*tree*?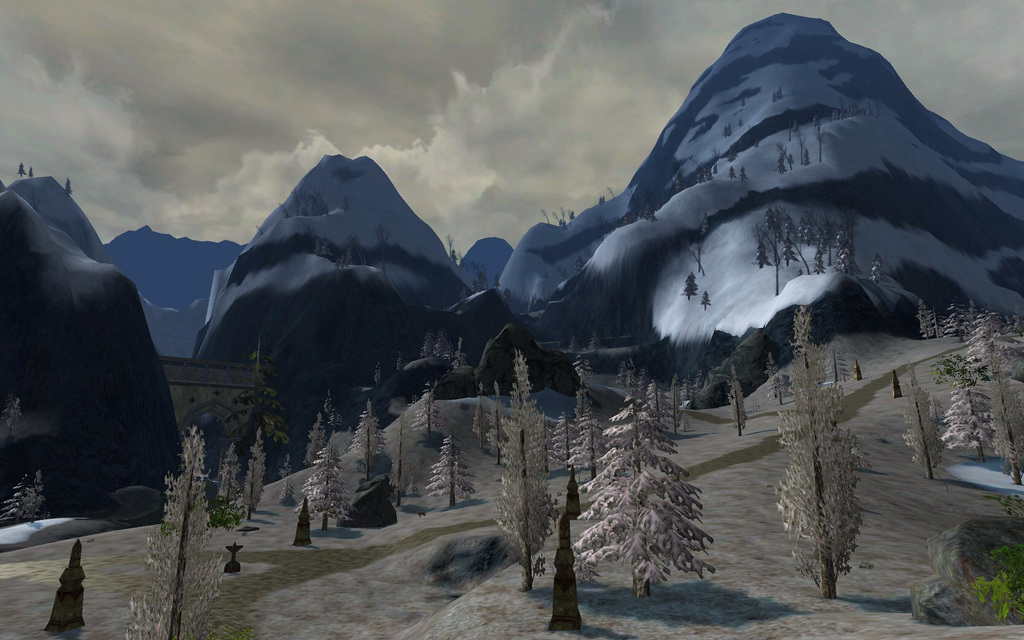
(x1=225, y1=444, x2=244, y2=524)
